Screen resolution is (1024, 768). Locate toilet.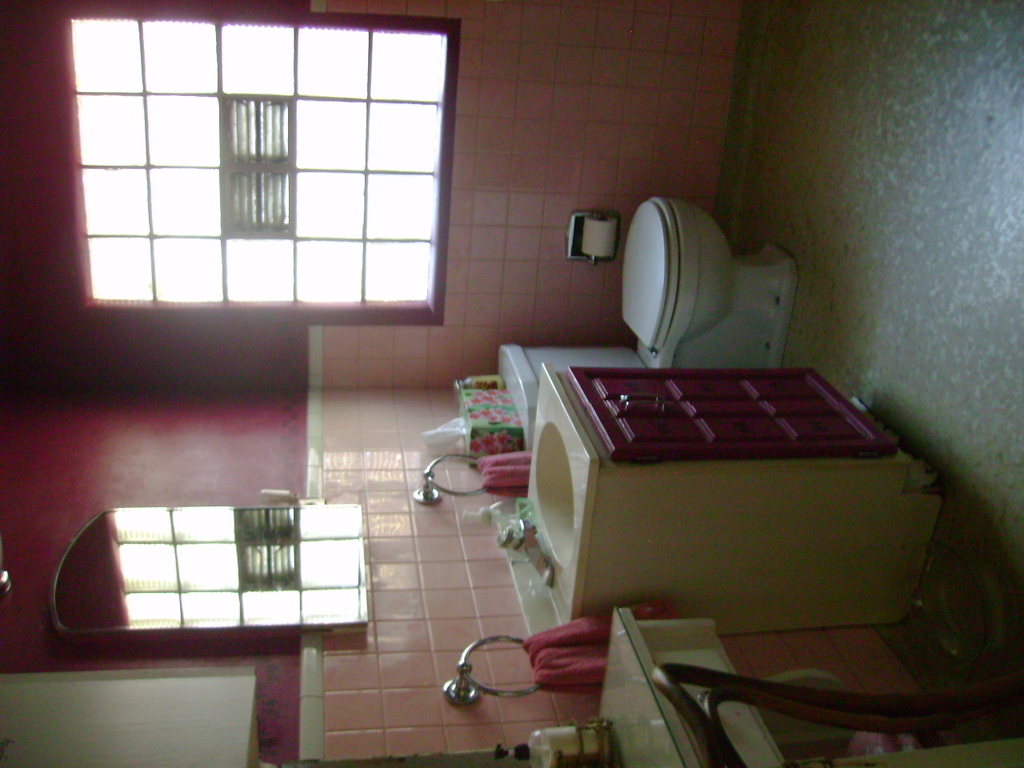
select_region(579, 180, 859, 445).
